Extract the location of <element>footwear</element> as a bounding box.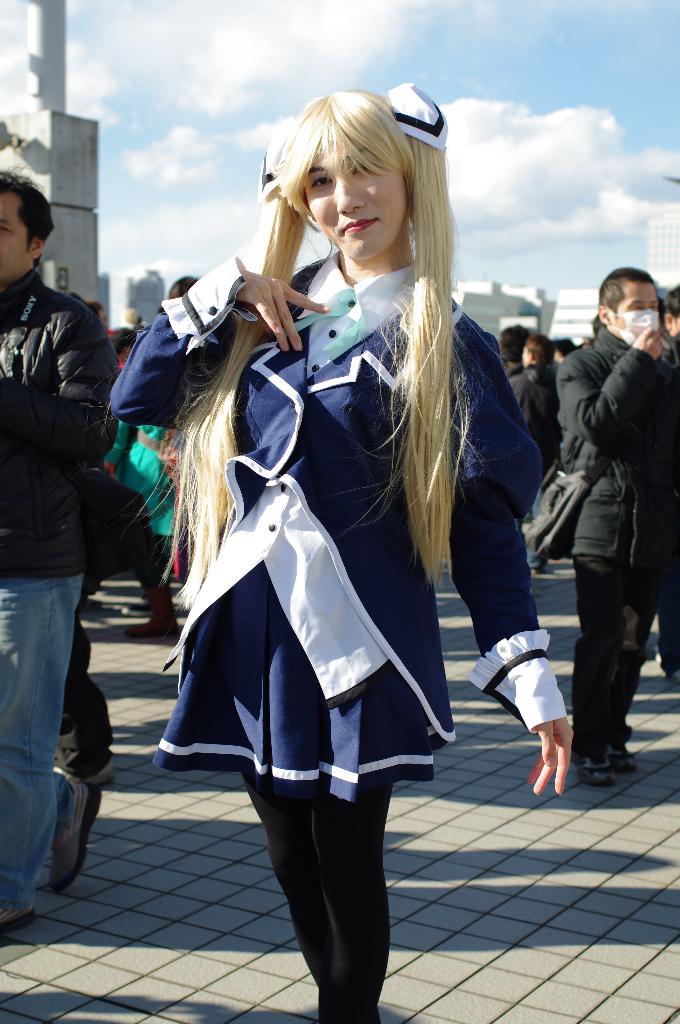
[left=613, top=743, right=637, bottom=769].
